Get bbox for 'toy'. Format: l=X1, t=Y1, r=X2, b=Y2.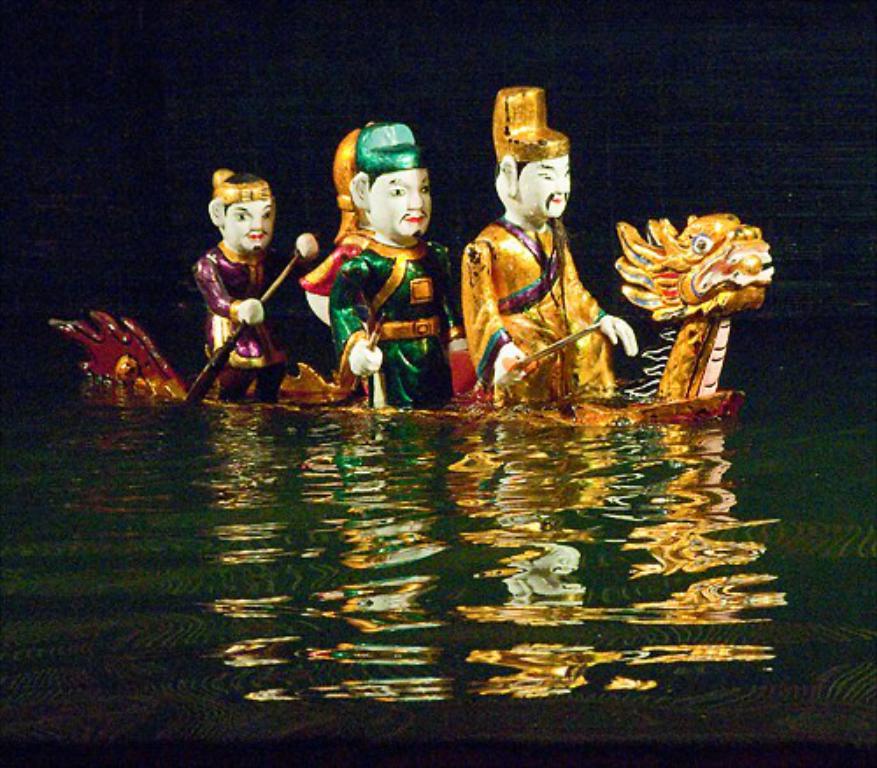
l=25, t=217, r=777, b=431.
